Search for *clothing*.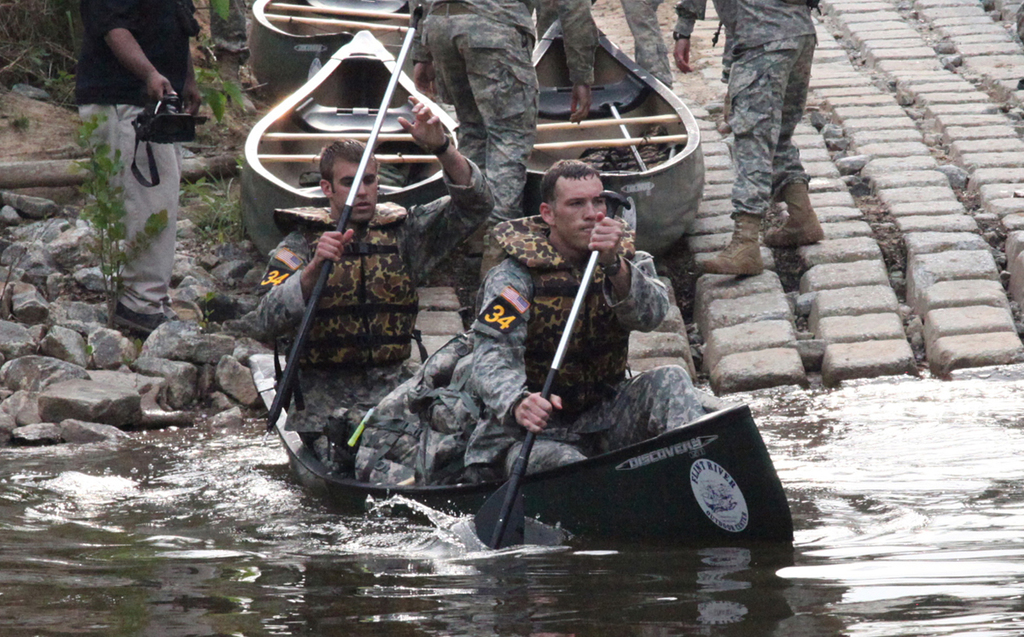
Found at <box>247,162,497,441</box>.
